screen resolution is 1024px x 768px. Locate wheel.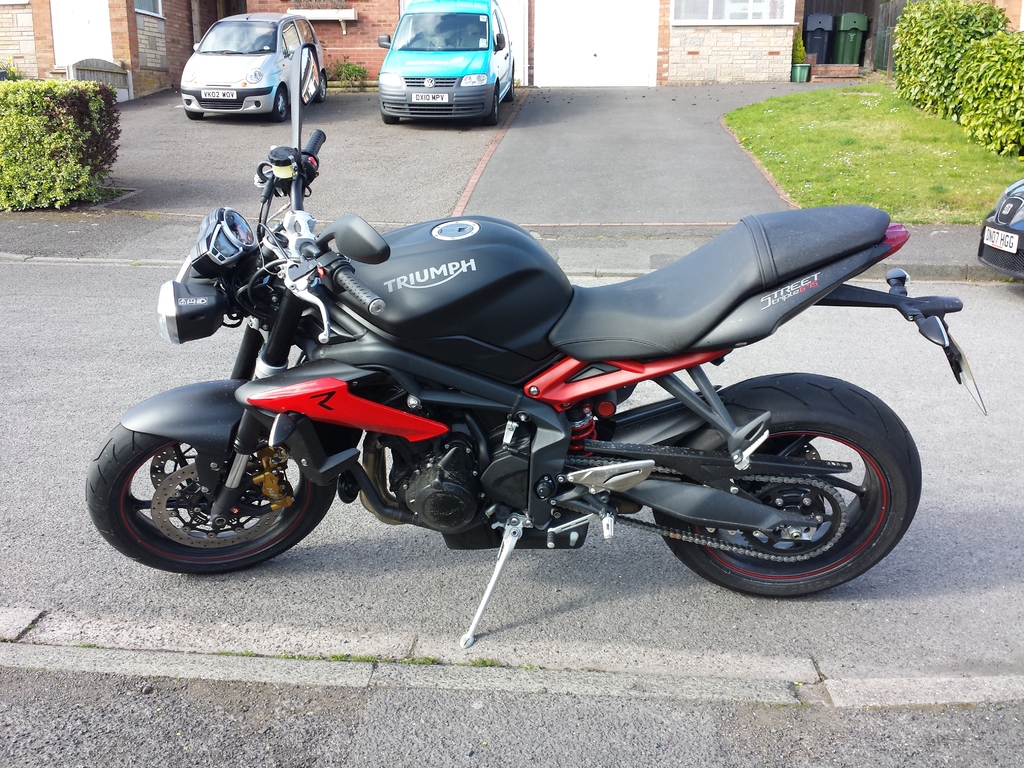
x1=185 y1=108 x2=204 y2=123.
